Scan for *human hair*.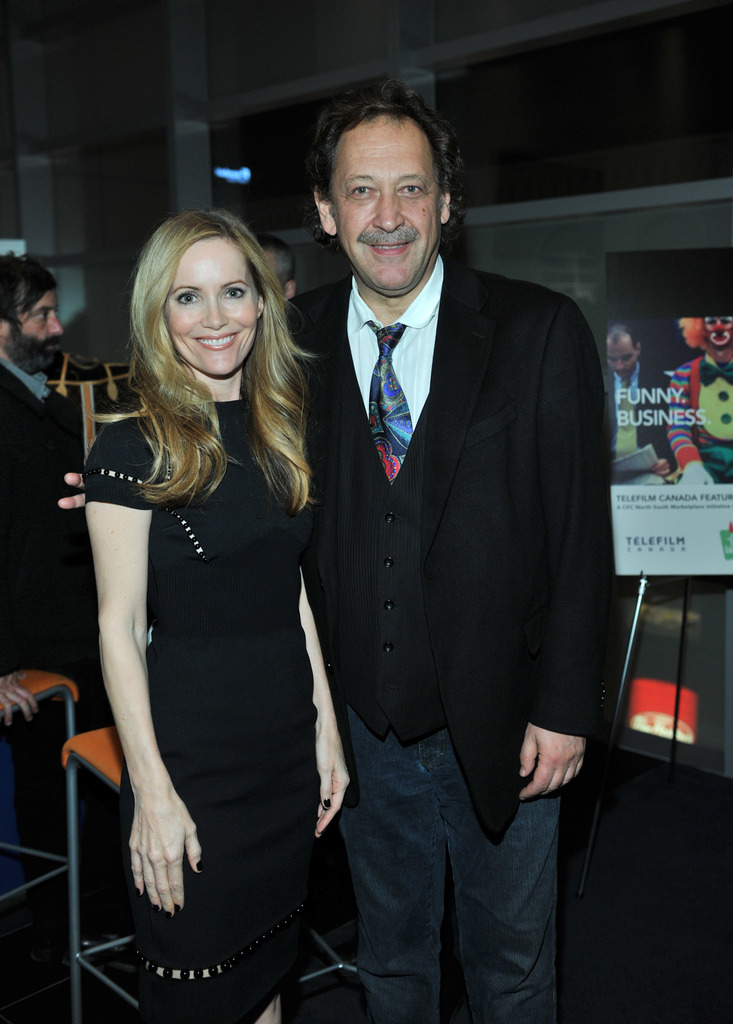
Scan result: [x1=106, y1=201, x2=319, y2=538].
